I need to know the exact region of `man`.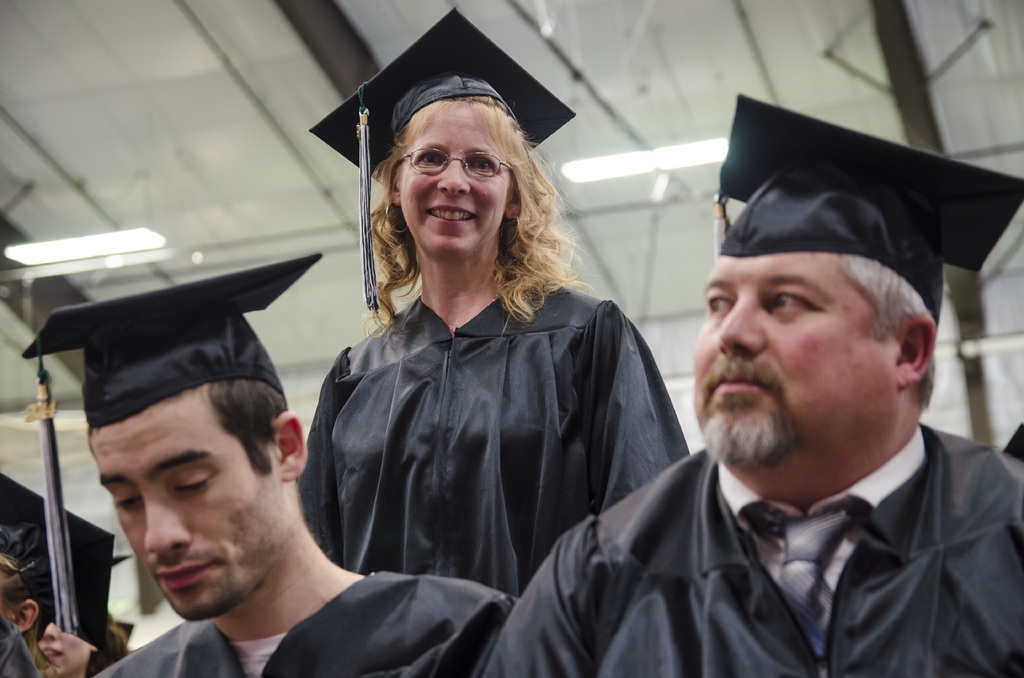
Region: <bbox>509, 120, 1023, 674</bbox>.
